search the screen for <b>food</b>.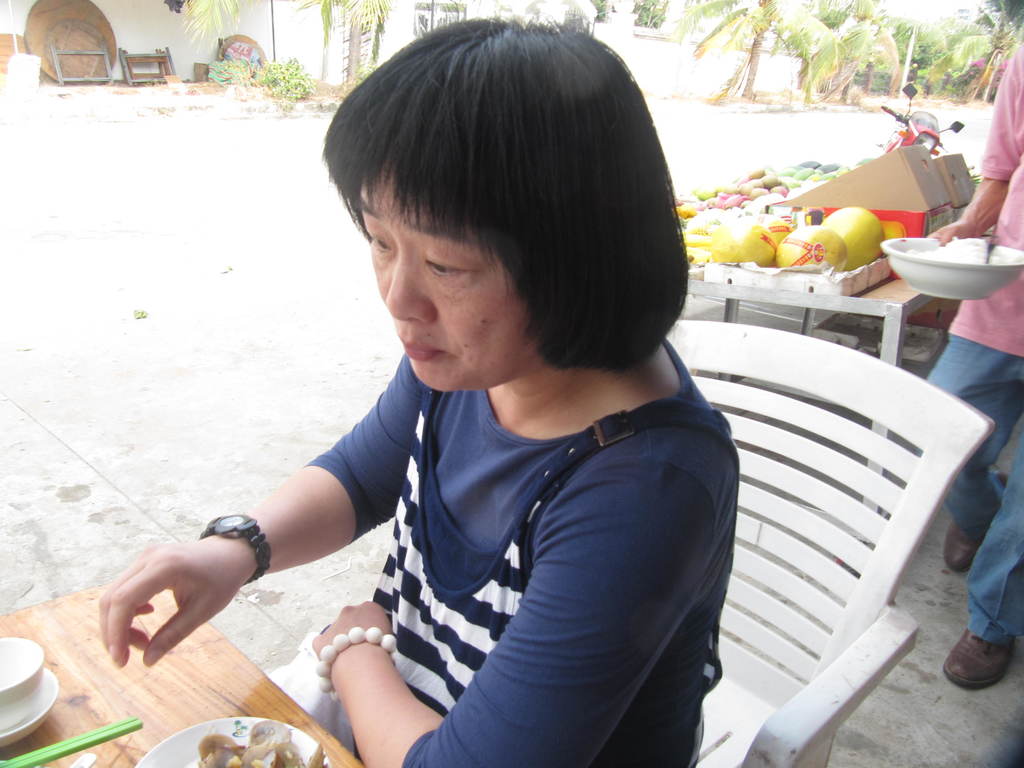
Found at x1=769 y1=220 x2=849 y2=273.
